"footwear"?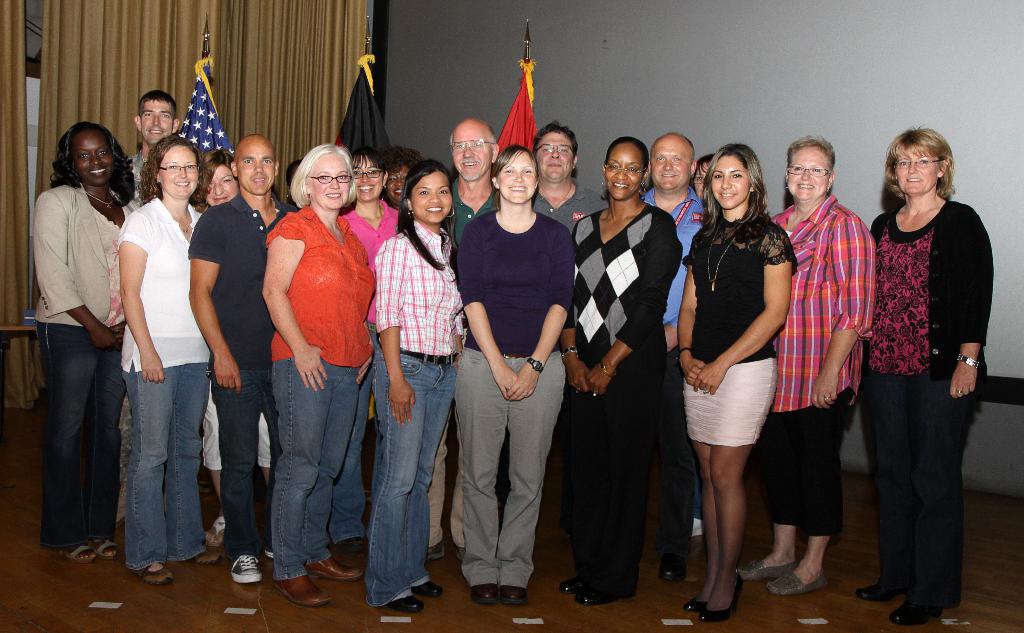
701/569/744/621
